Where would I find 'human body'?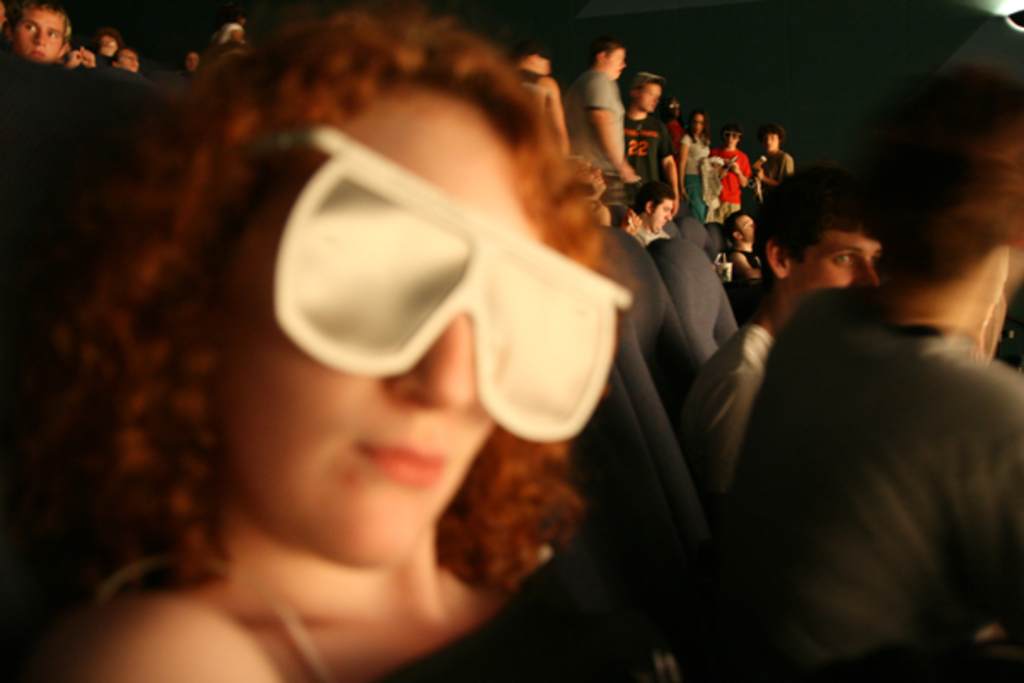
At locate(678, 104, 712, 205).
